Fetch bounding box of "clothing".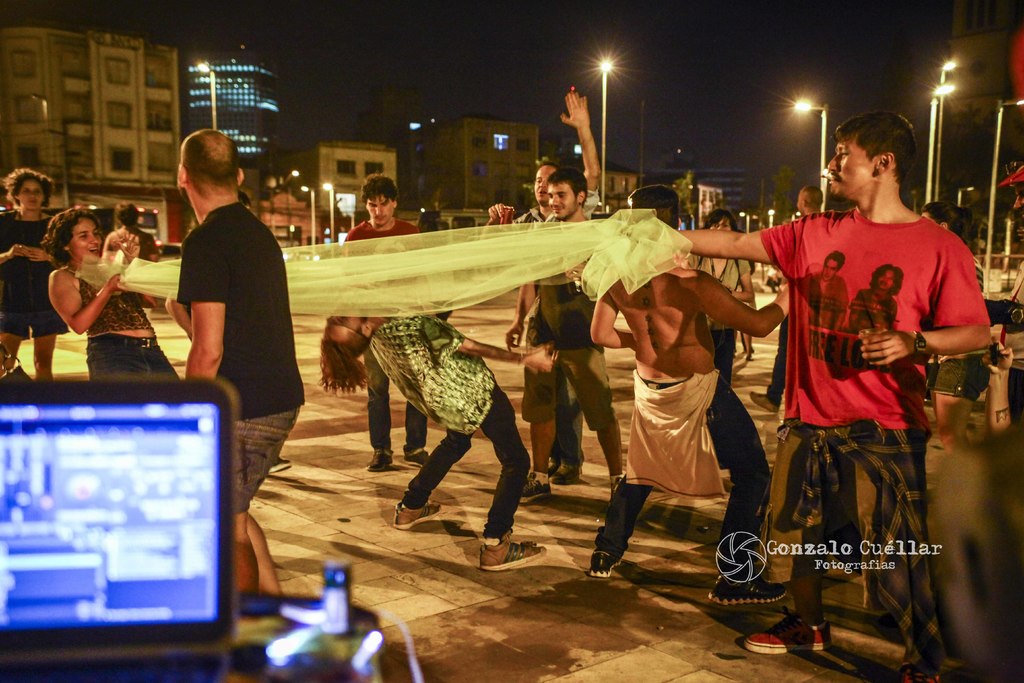
Bbox: rect(765, 311, 789, 395).
